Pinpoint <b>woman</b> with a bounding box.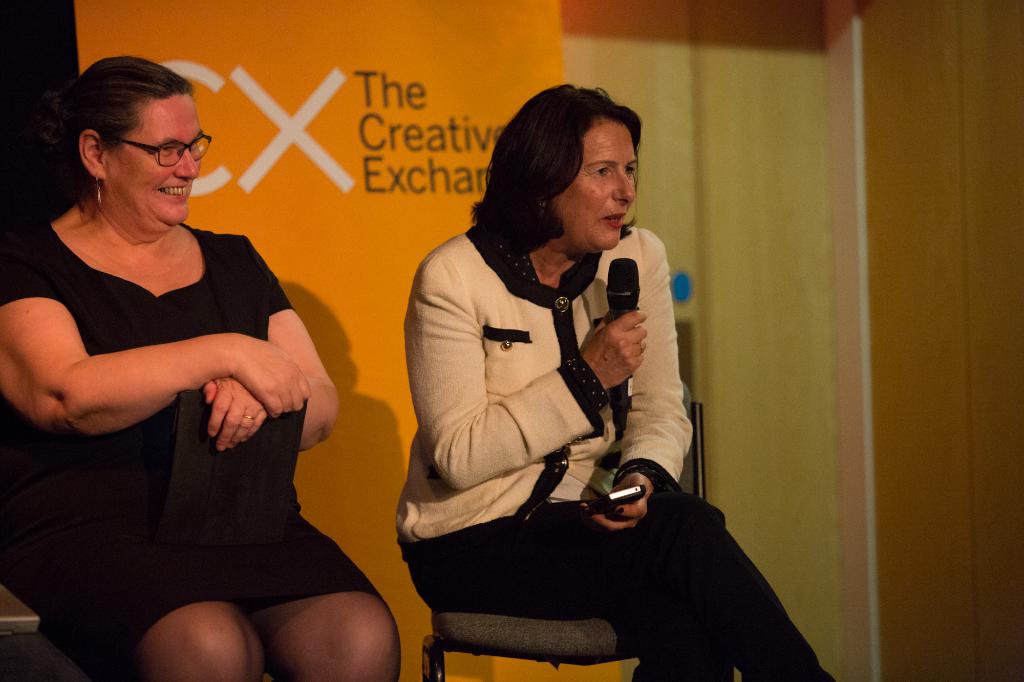
BBox(0, 54, 404, 681).
